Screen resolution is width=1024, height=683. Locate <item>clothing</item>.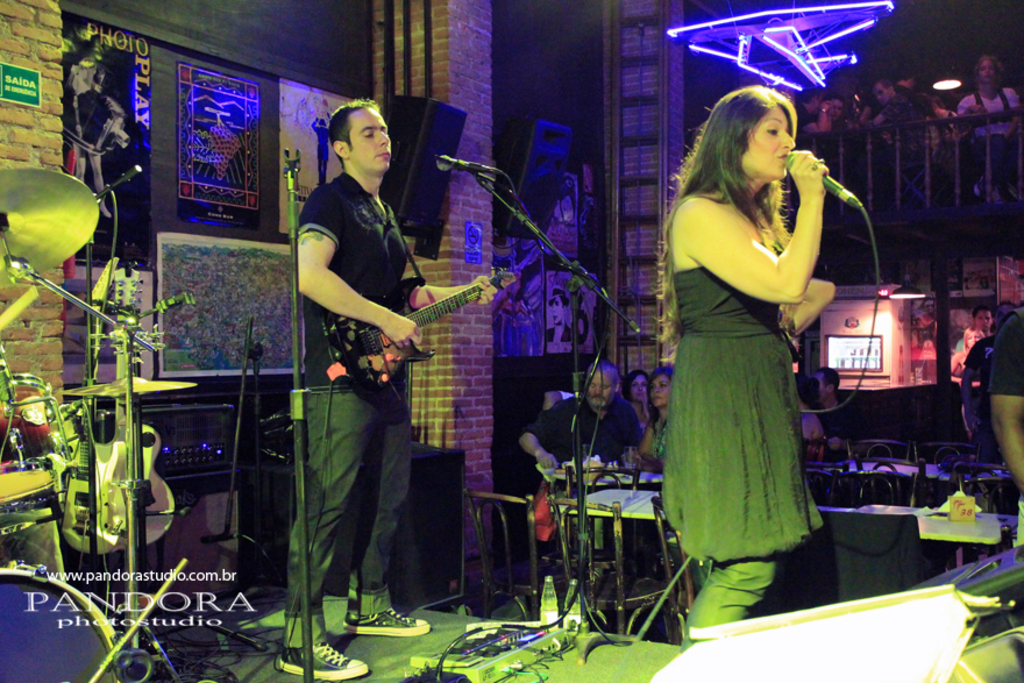
region(283, 175, 420, 641).
